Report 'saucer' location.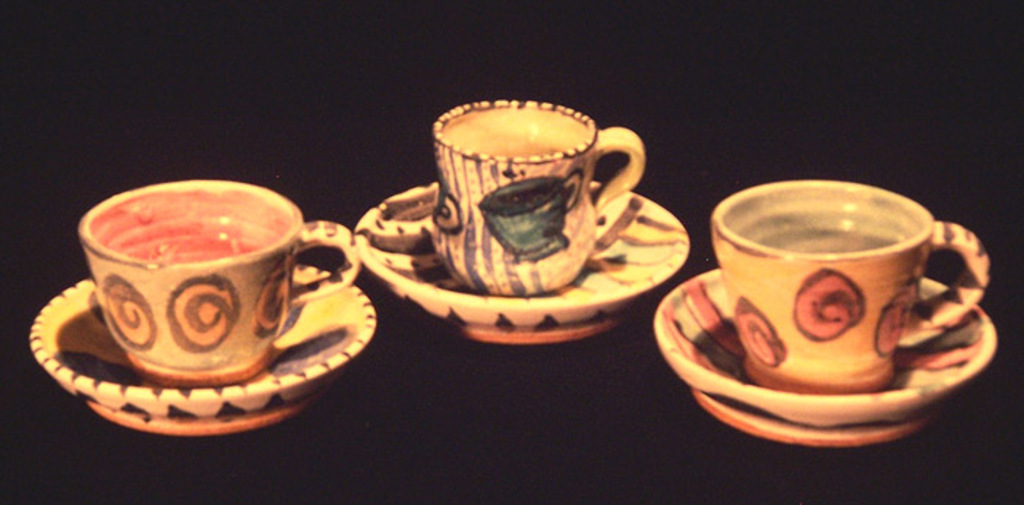
Report: <bbox>354, 179, 692, 347</bbox>.
